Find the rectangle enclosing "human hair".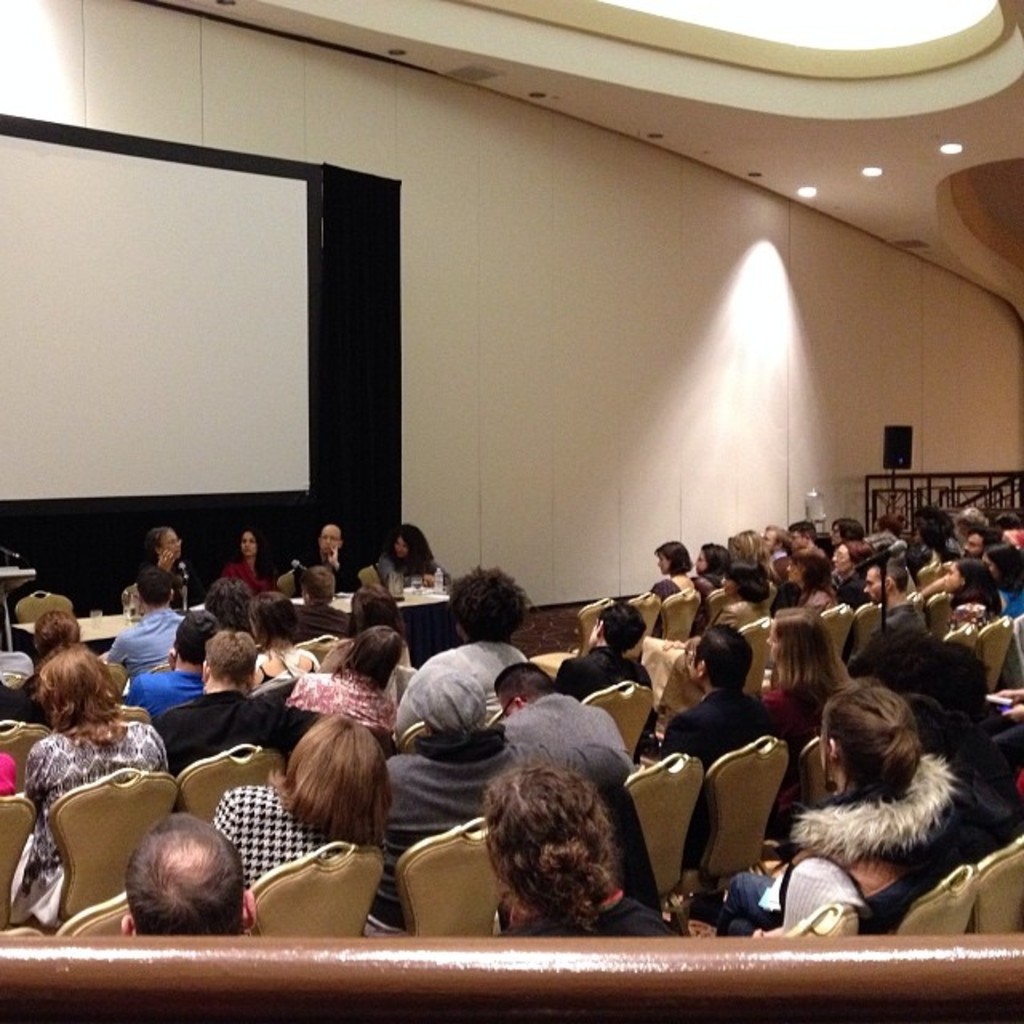
450 563 531 645.
